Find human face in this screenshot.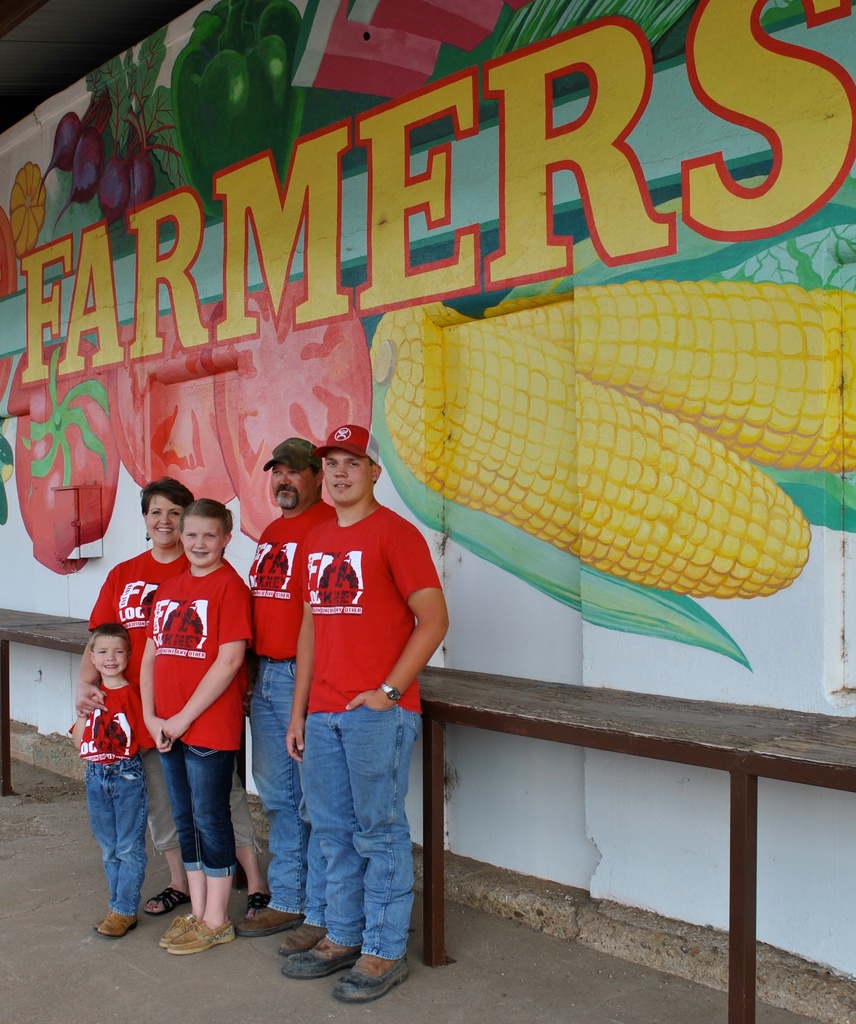
The bounding box for human face is x1=323, y1=449, x2=373, y2=505.
